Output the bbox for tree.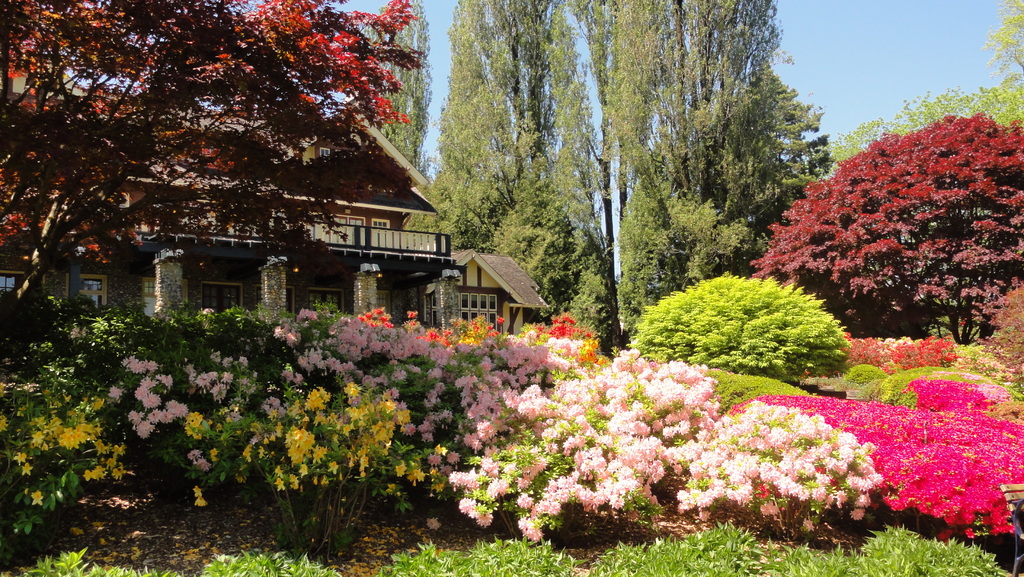
354,0,831,359.
